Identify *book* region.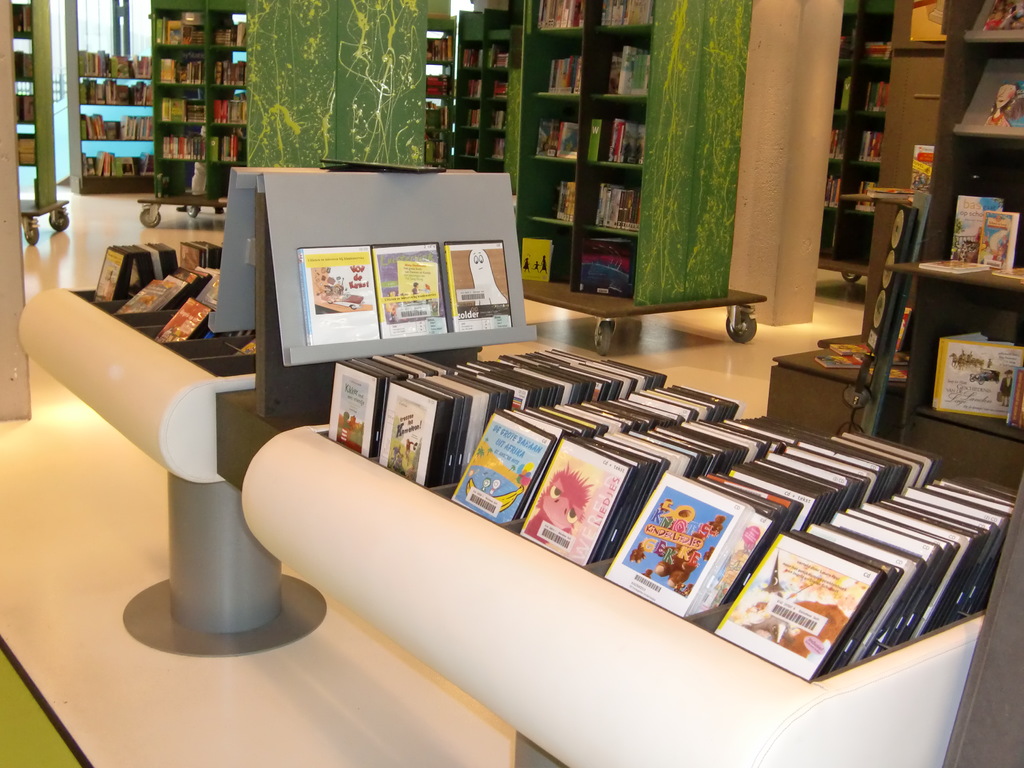
Region: [549,177,574,225].
